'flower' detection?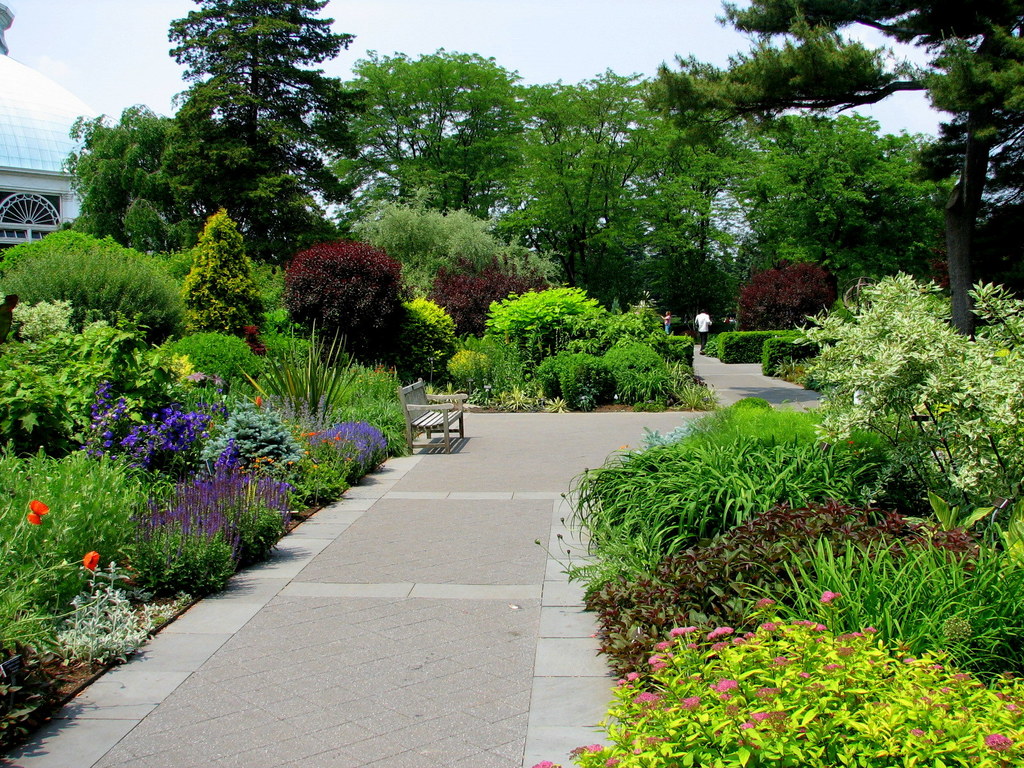
[752,594,781,610]
